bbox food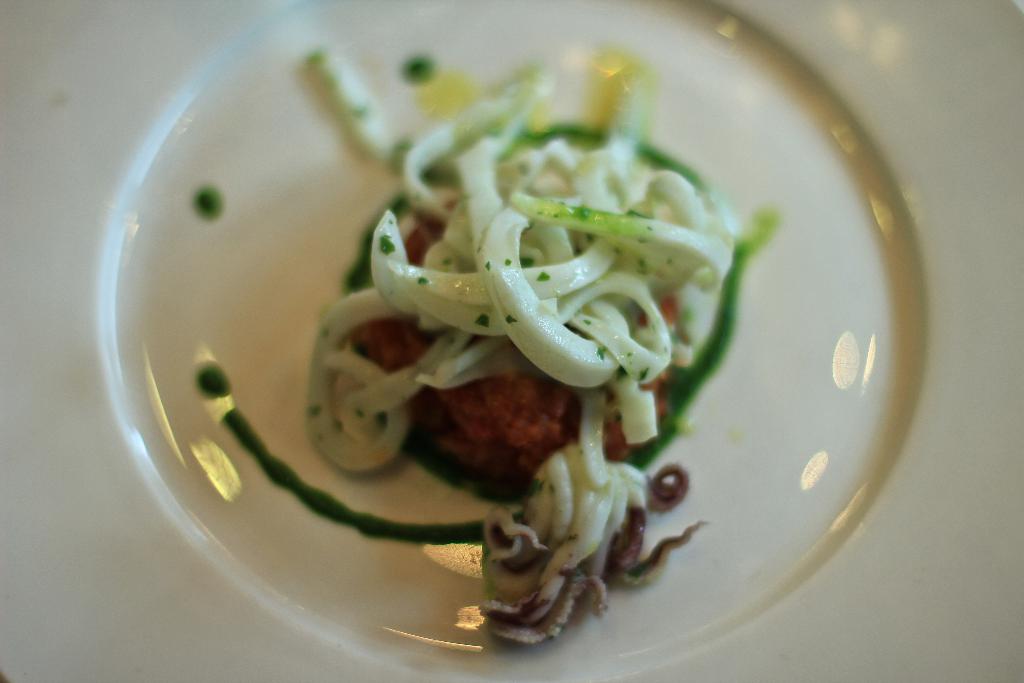
<region>203, 33, 802, 622</region>
